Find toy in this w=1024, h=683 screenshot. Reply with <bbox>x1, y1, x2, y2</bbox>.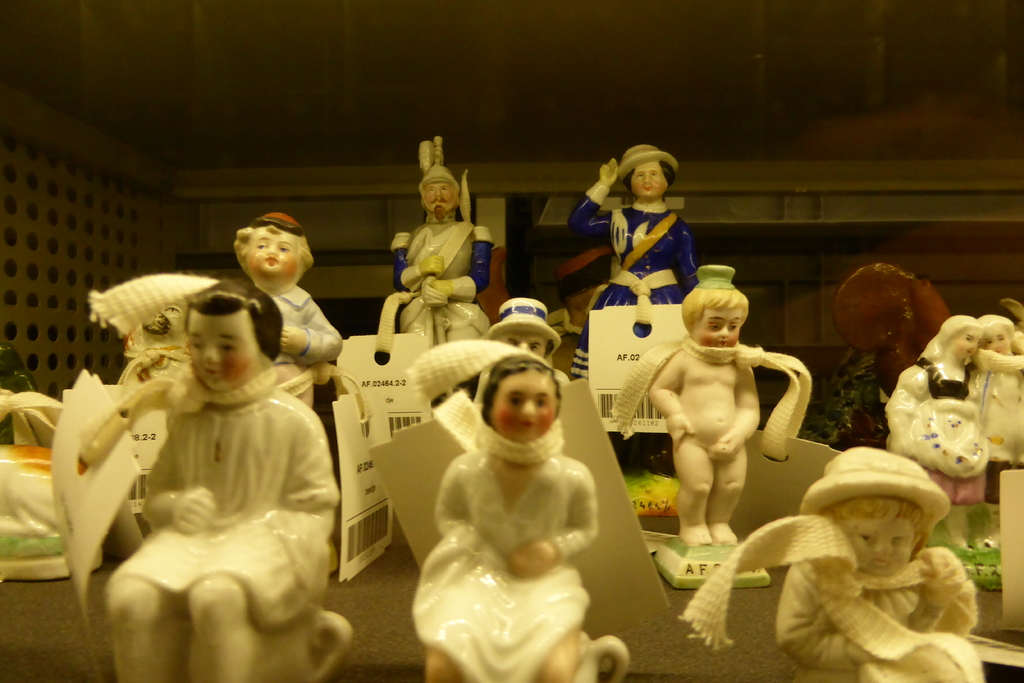
<bbox>598, 260, 814, 590</bbox>.
